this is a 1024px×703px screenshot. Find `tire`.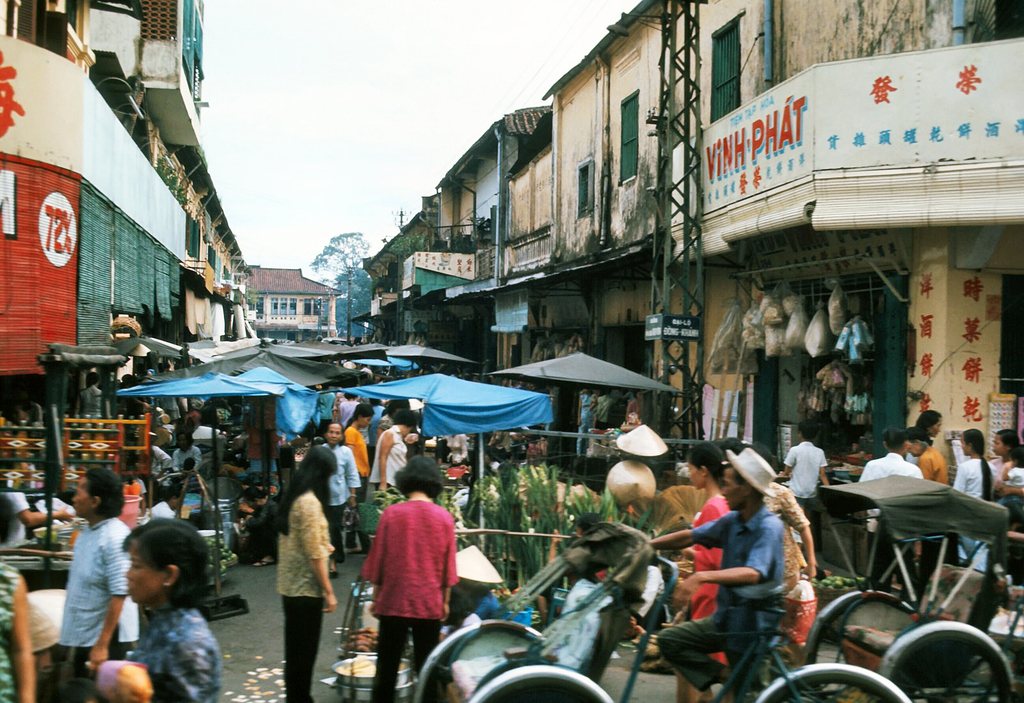
Bounding box: 476,663,621,702.
